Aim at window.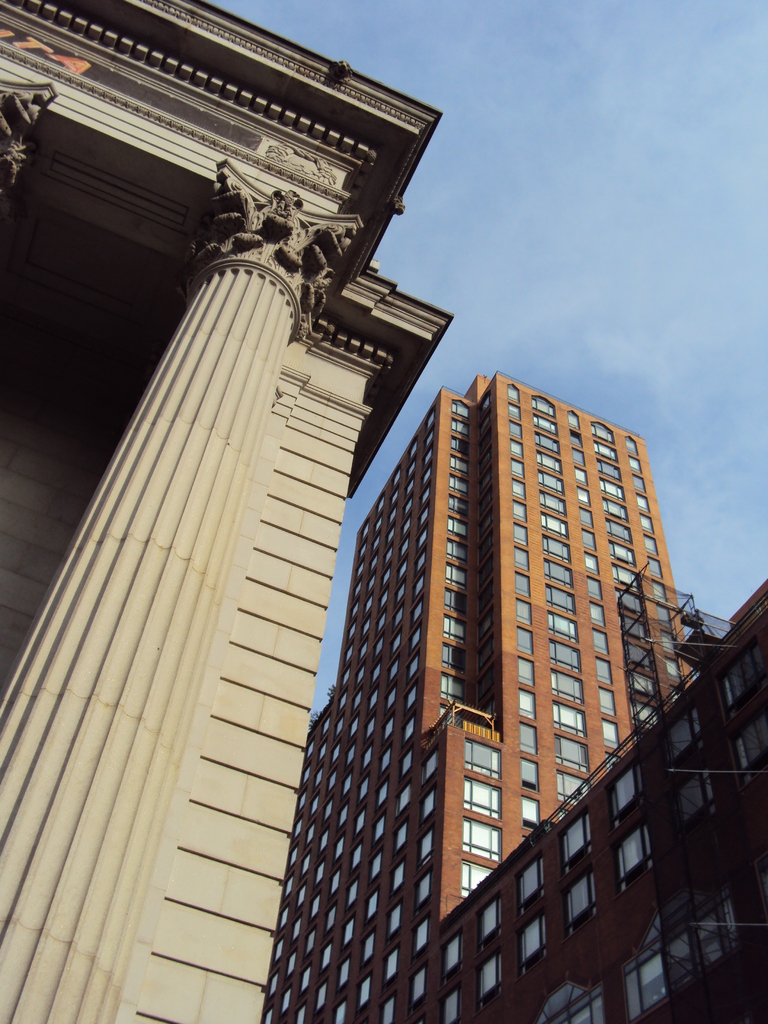
Aimed at crop(554, 673, 584, 698).
